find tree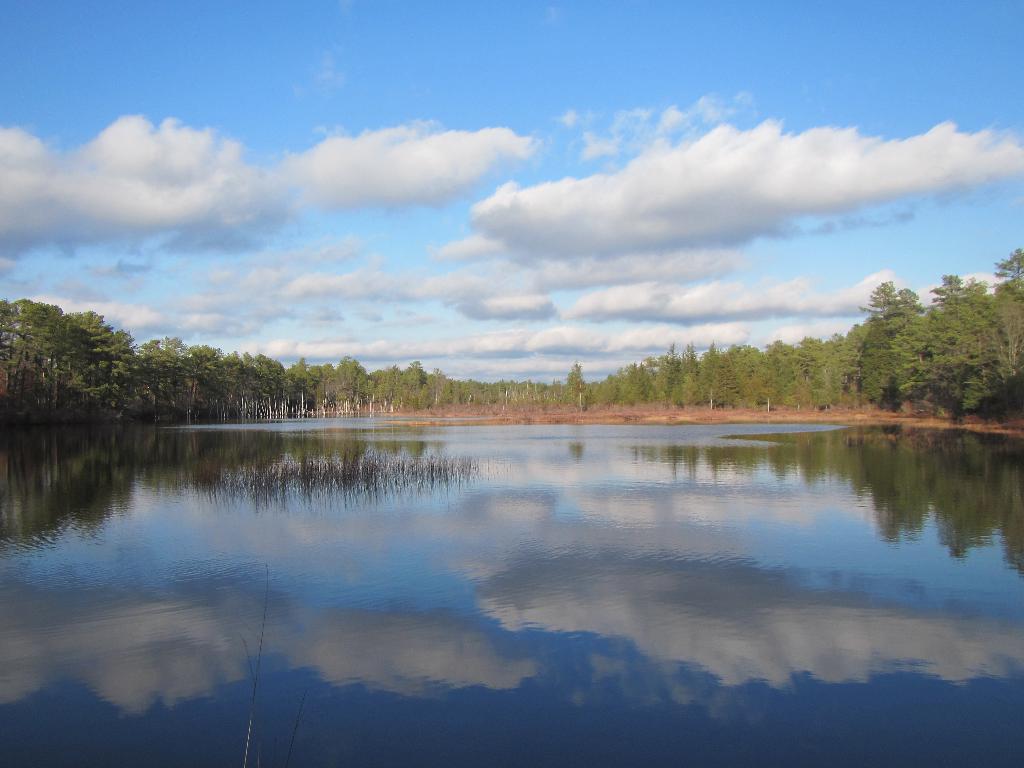
l=0, t=252, r=1023, b=431
